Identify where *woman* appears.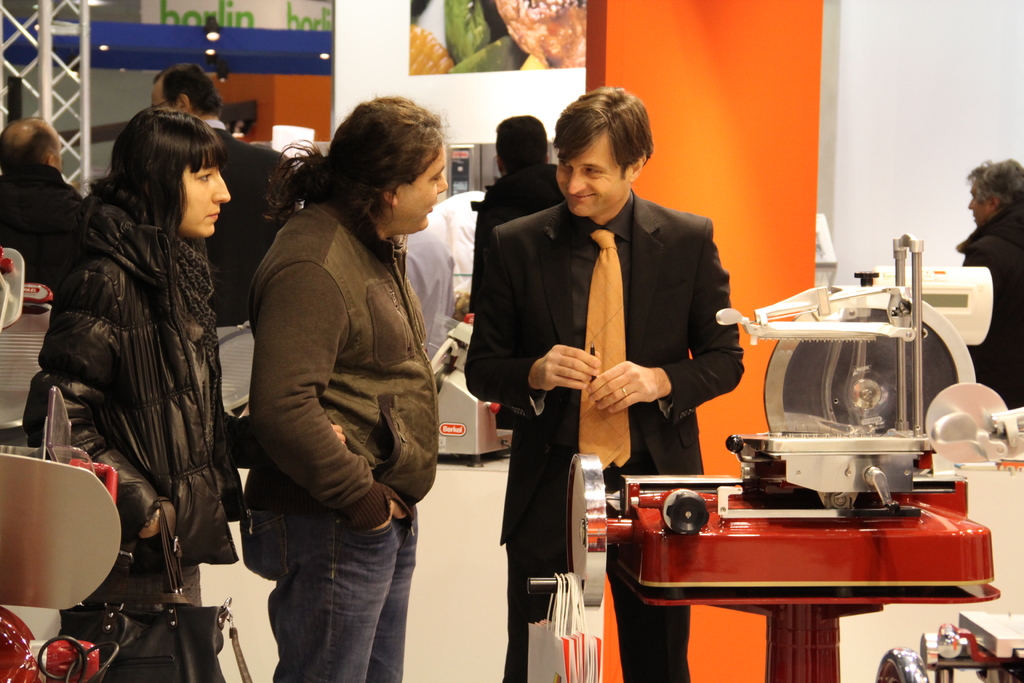
Appears at (left=38, top=84, right=243, bottom=653).
